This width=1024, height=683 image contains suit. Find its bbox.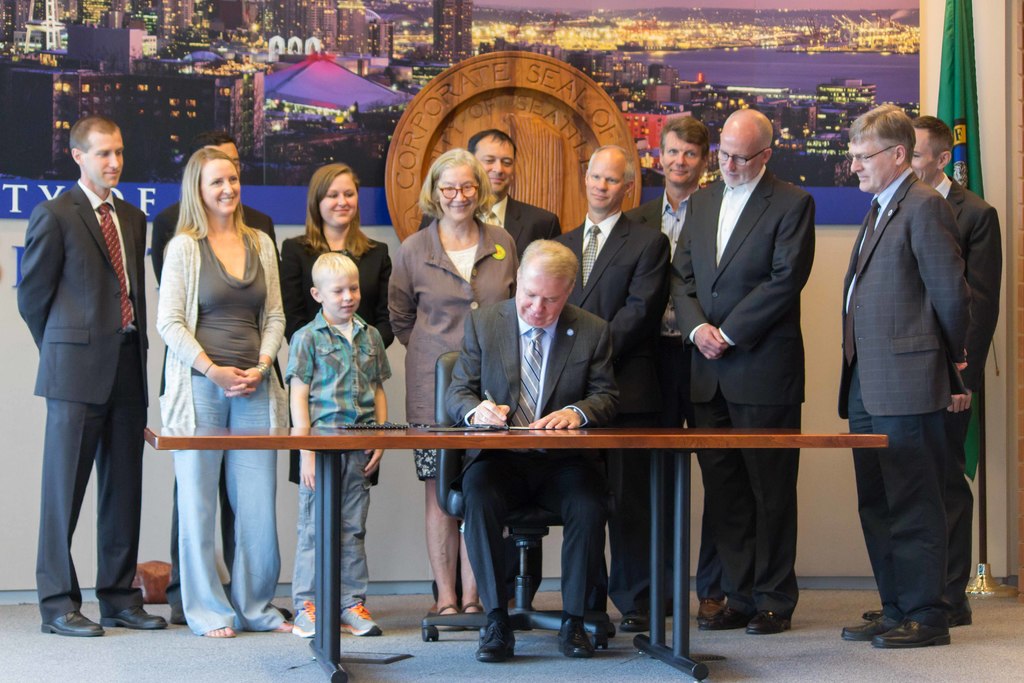
BBox(419, 195, 559, 604).
